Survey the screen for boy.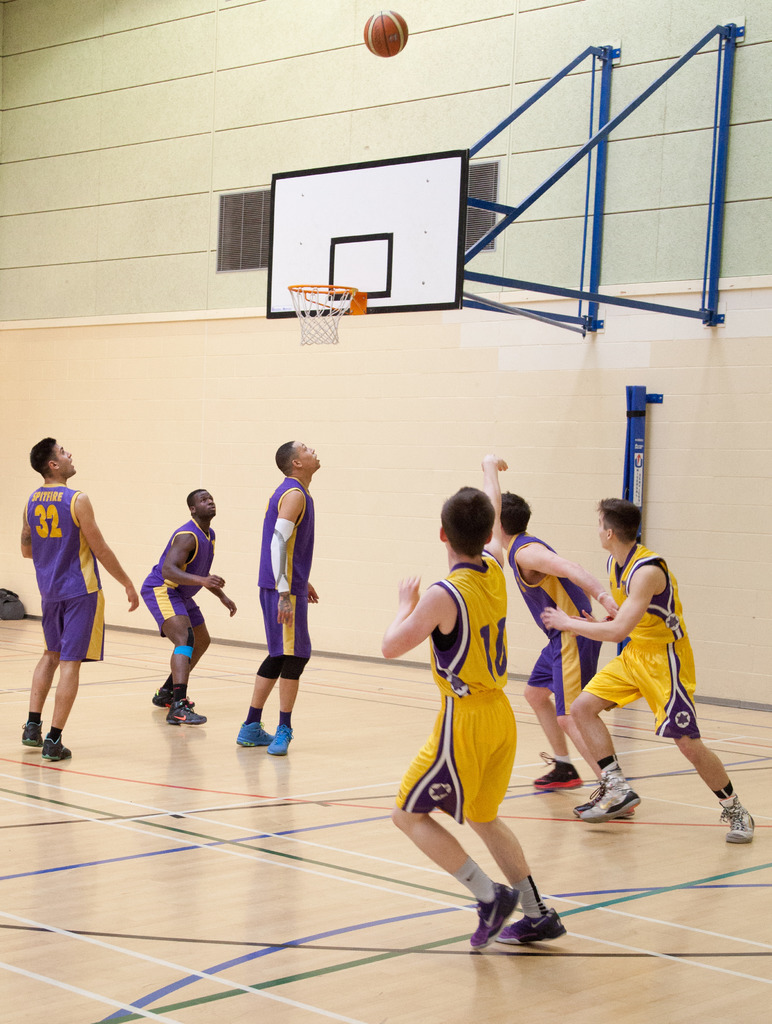
Survey found: [x1=234, y1=436, x2=323, y2=755].
